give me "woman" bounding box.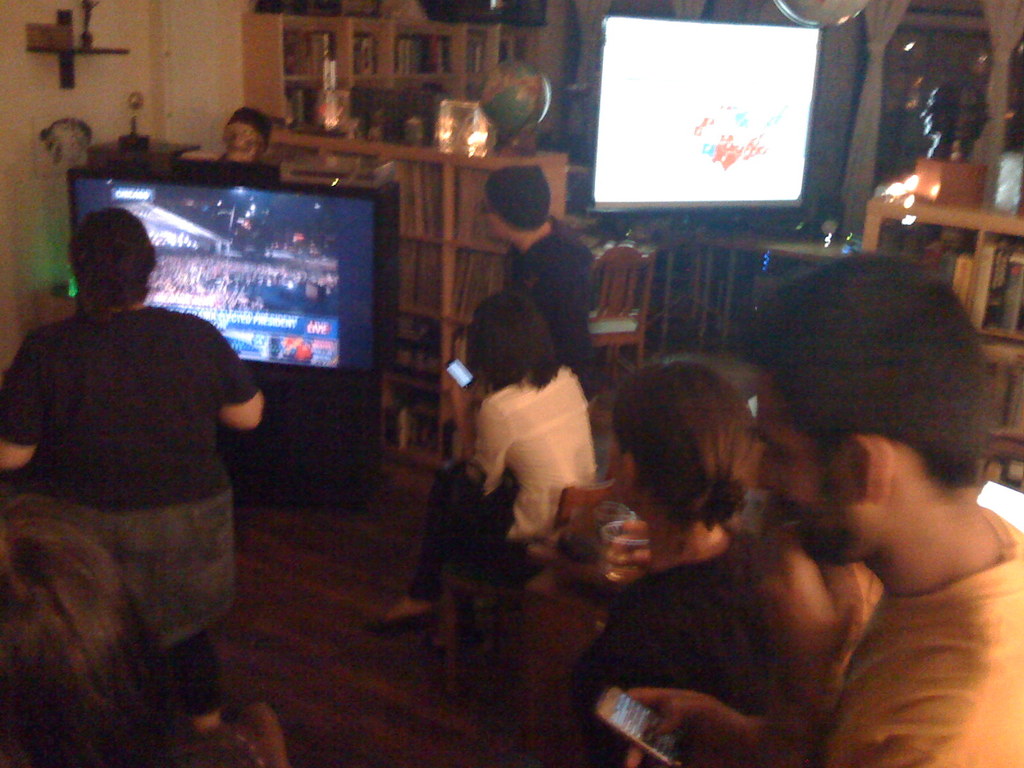
(586,360,766,767).
